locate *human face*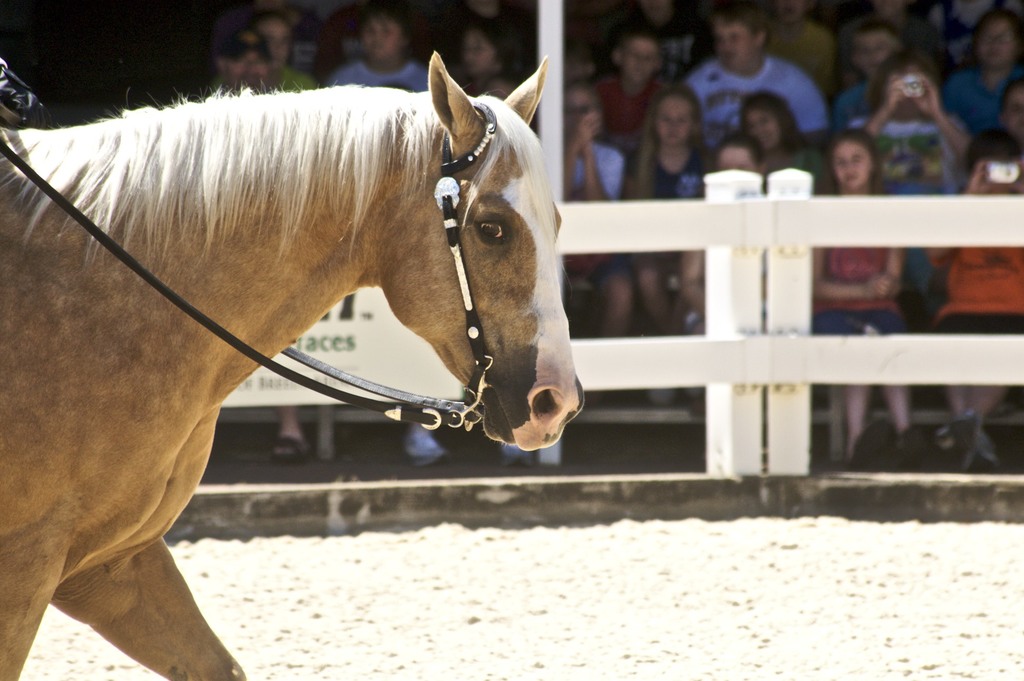
(x1=357, y1=13, x2=402, y2=65)
